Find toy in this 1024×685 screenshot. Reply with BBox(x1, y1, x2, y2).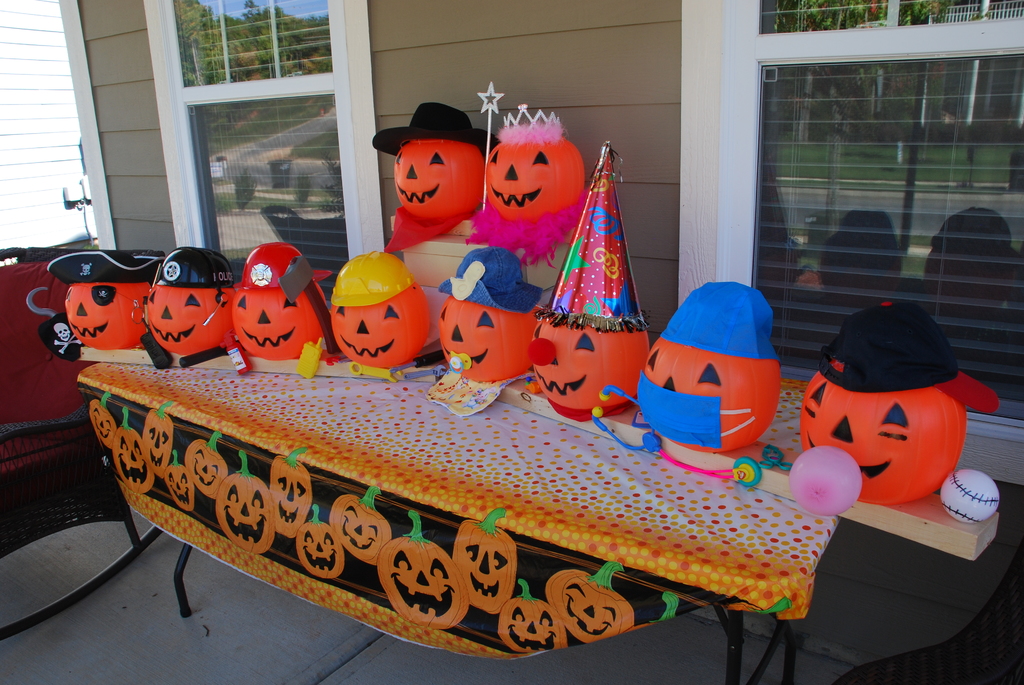
BBox(140, 248, 235, 368).
